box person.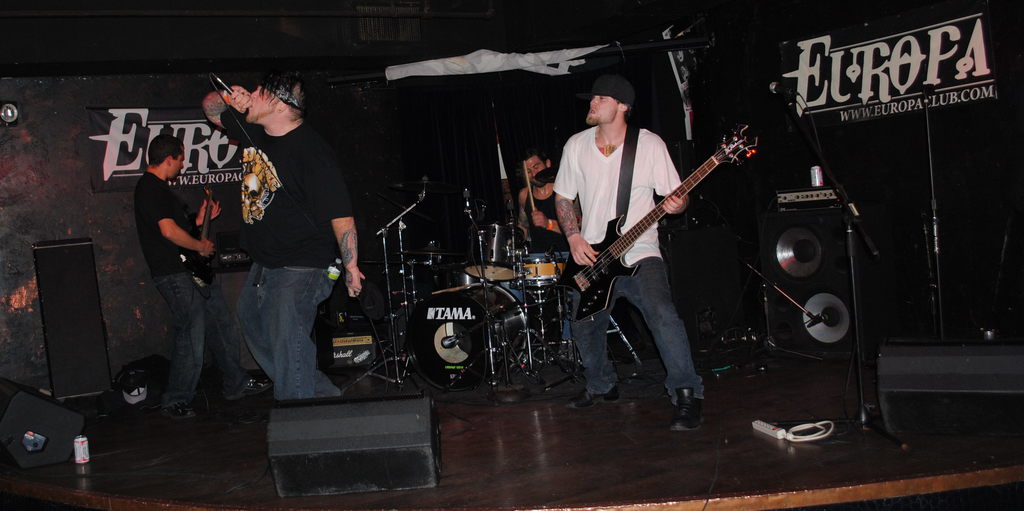
rect(204, 73, 363, 391).
